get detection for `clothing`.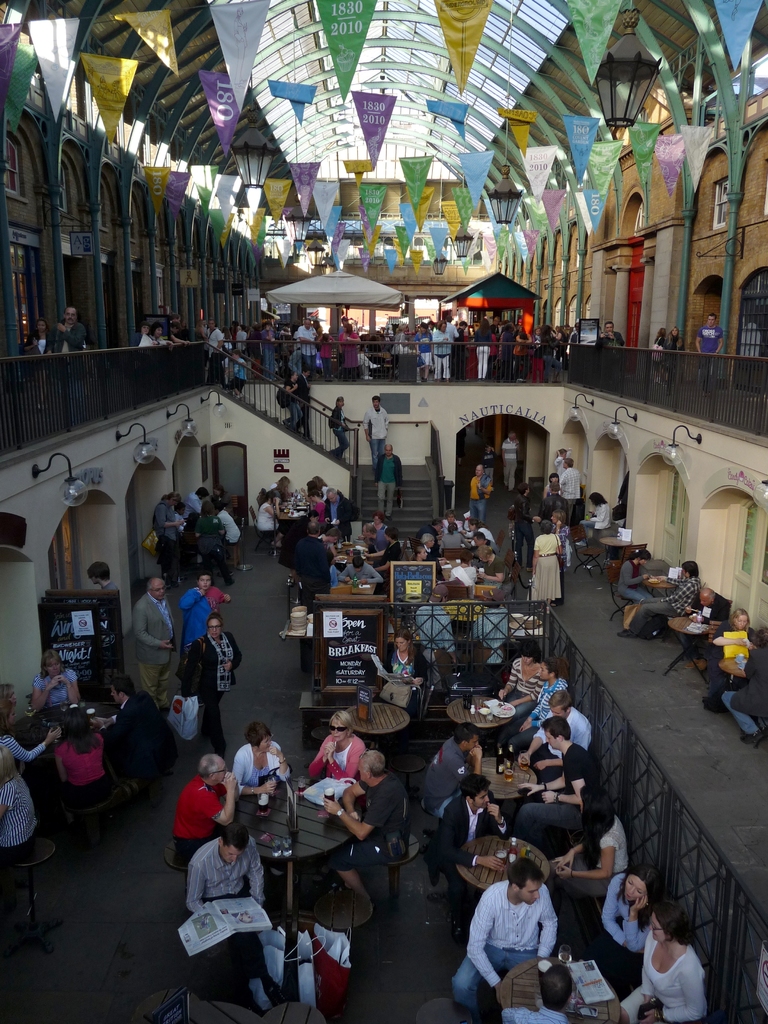
Detection: Rect(97, 579, 119, 593).
